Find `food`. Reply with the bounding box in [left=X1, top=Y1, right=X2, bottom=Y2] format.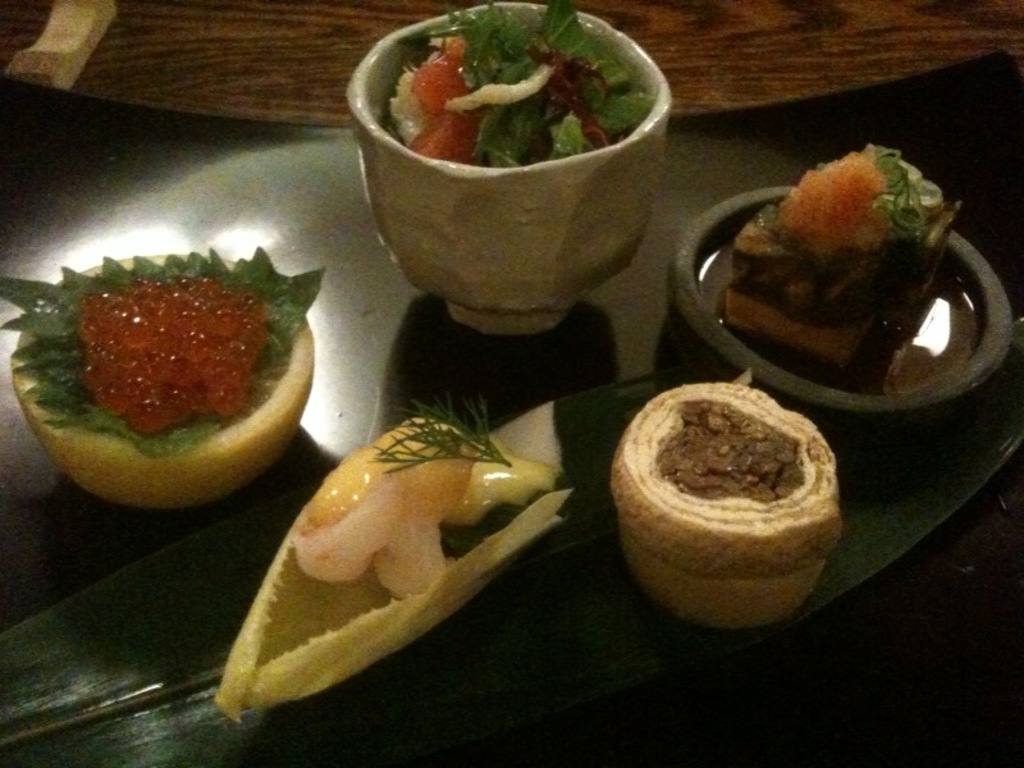
[left=212, top=394, right=584, bottom=724].
